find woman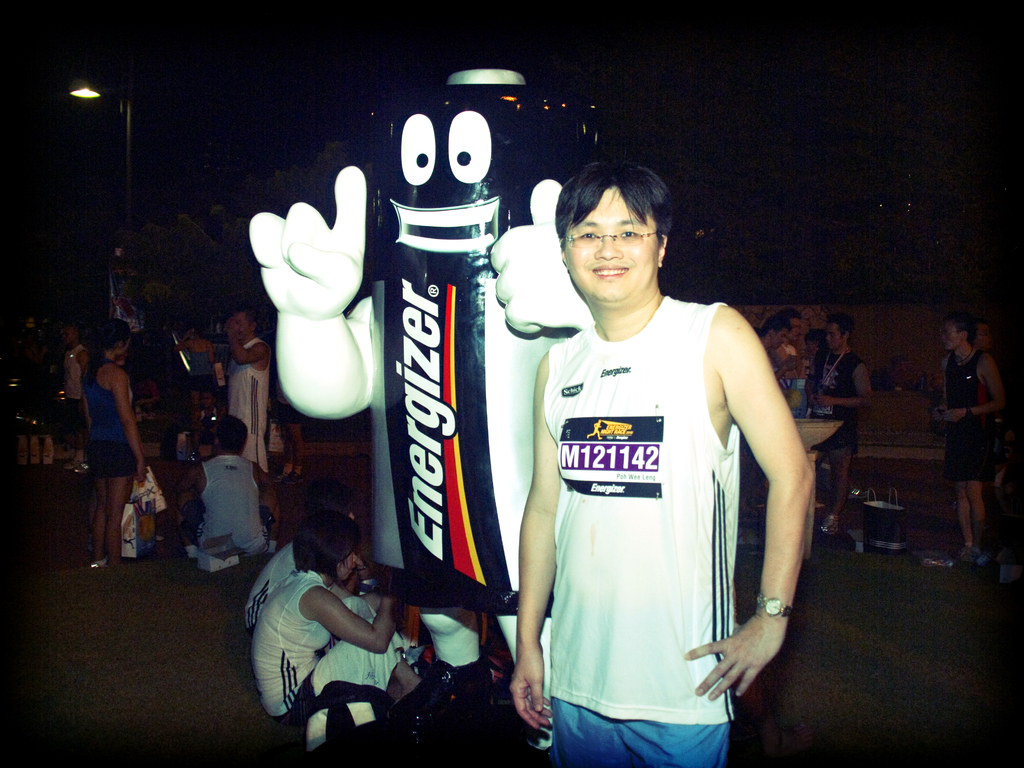
rect(255, 515, 426, 715)
